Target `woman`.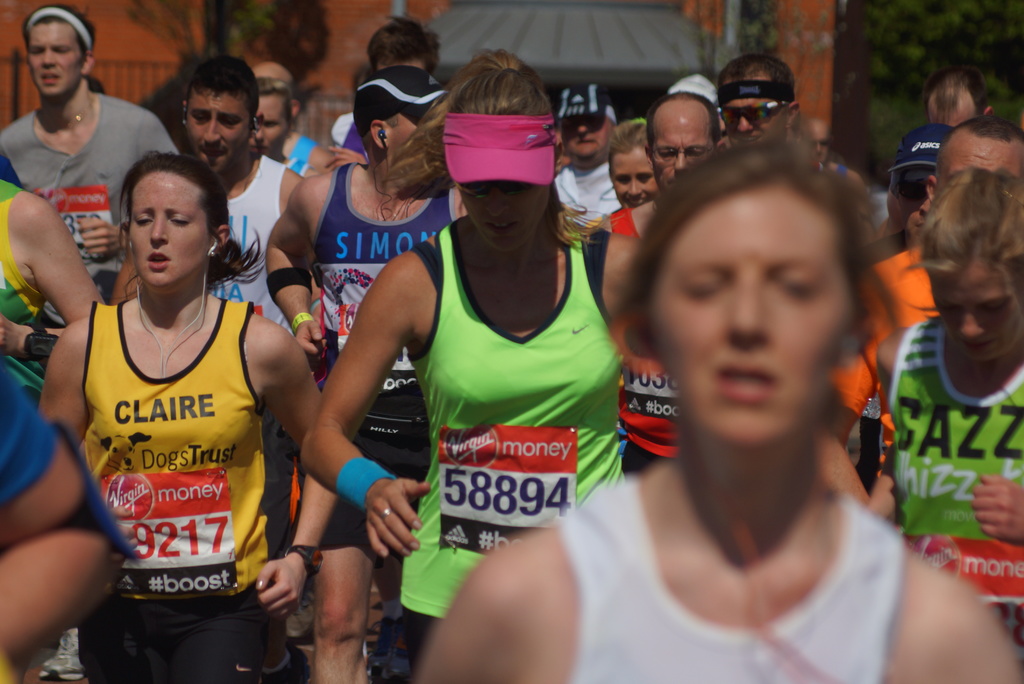
Target region: bbox=[301, 49, 671, 683].
